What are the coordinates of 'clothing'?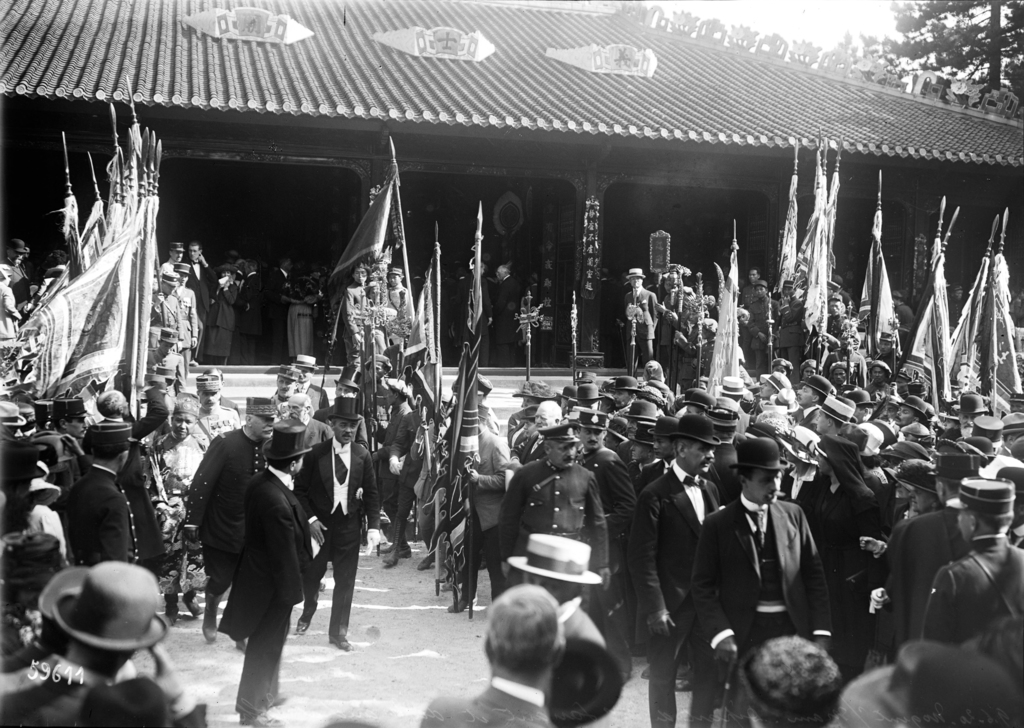
{"left": 378, "top": 397, "right": 413, "bottom": 506}.
